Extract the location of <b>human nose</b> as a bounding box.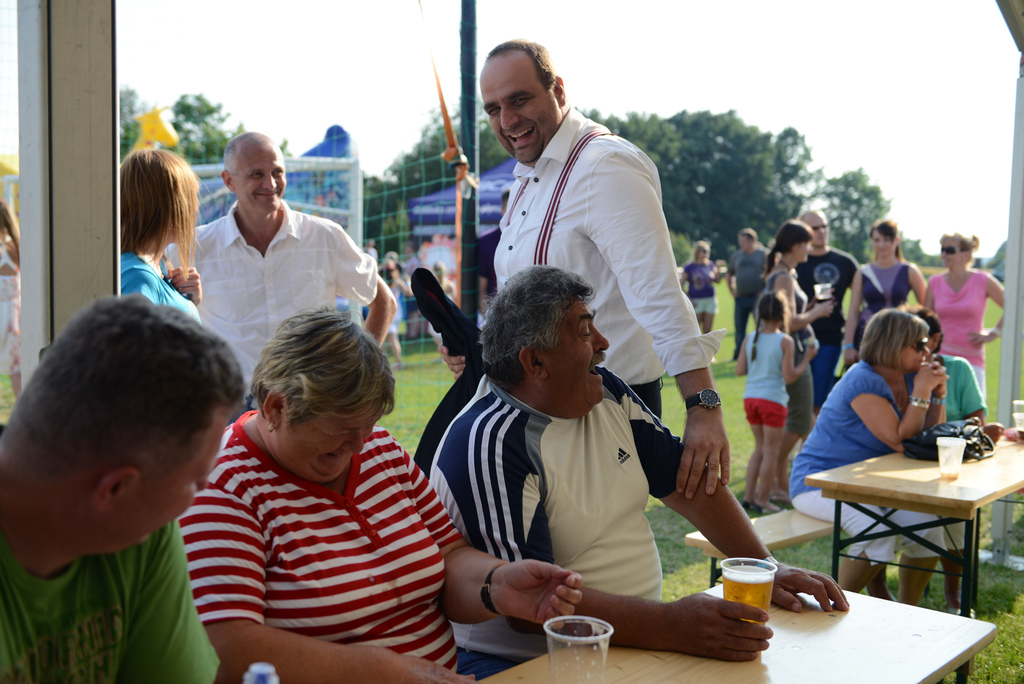
bbox=(919, 341, 932, 356).
